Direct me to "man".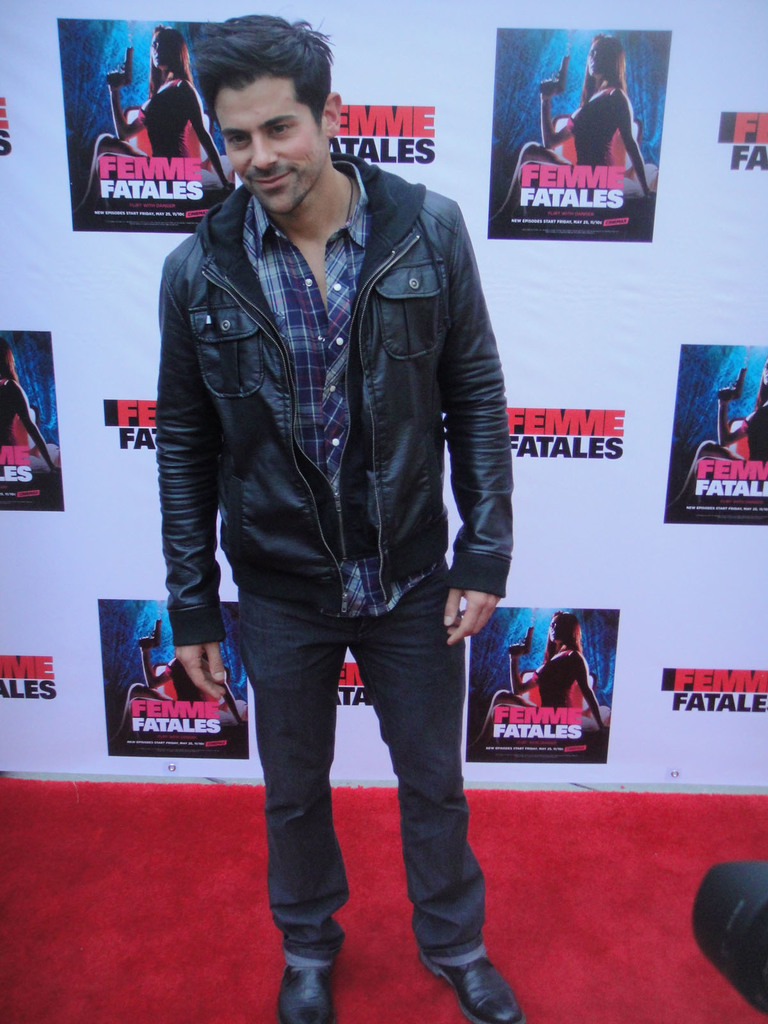
Direction: x1=132, y1=0, x2=527, y2=930.
